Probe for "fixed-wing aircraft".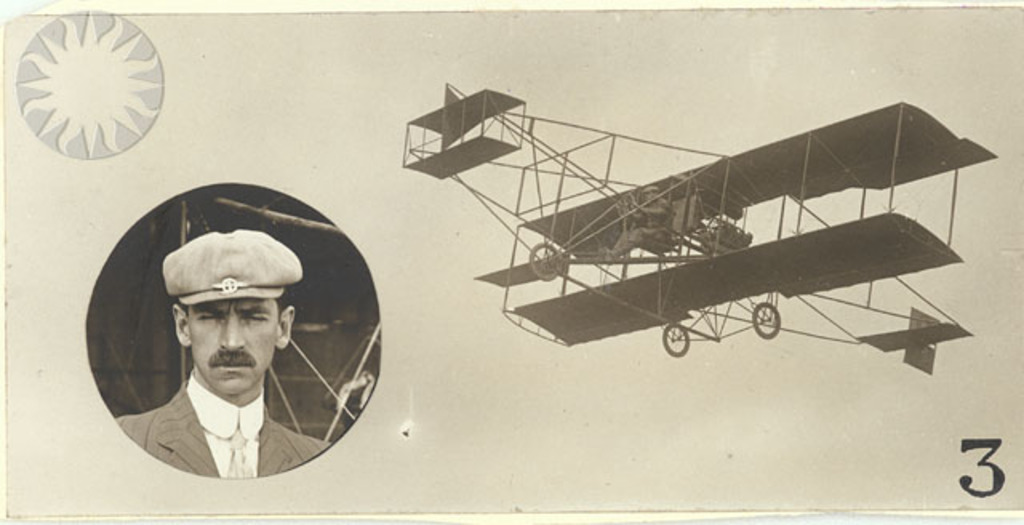
Probe result: box=[394, 77, 997, 375].
